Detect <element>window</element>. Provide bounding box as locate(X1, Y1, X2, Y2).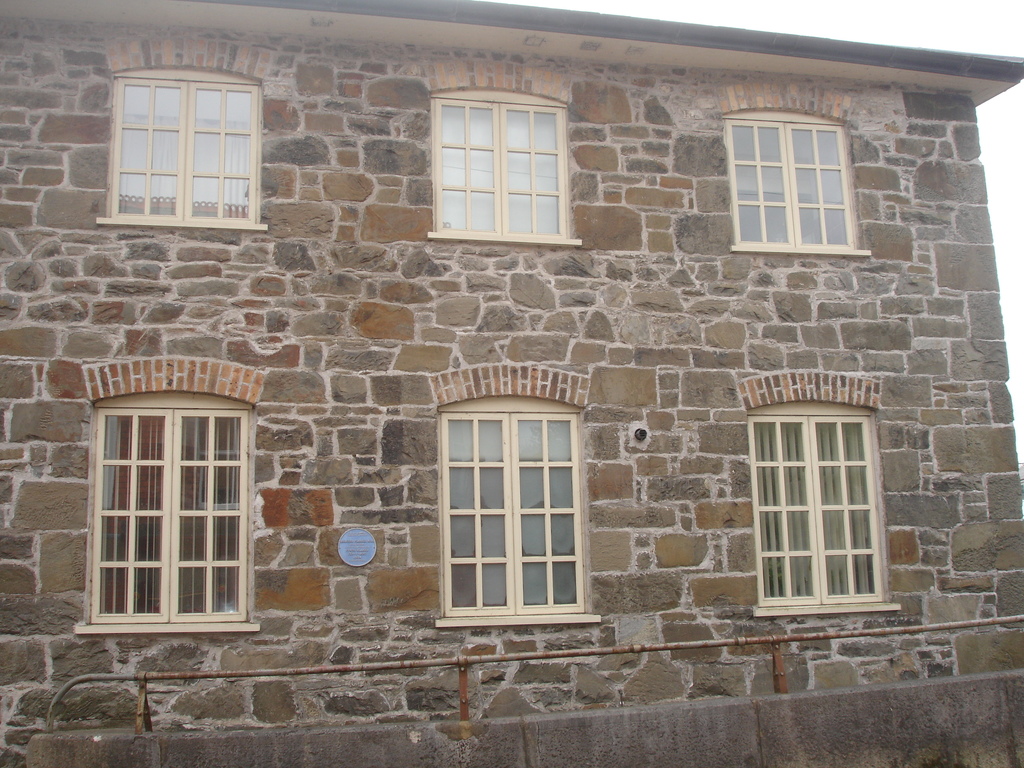
locate(715, 103, 874, 257).
